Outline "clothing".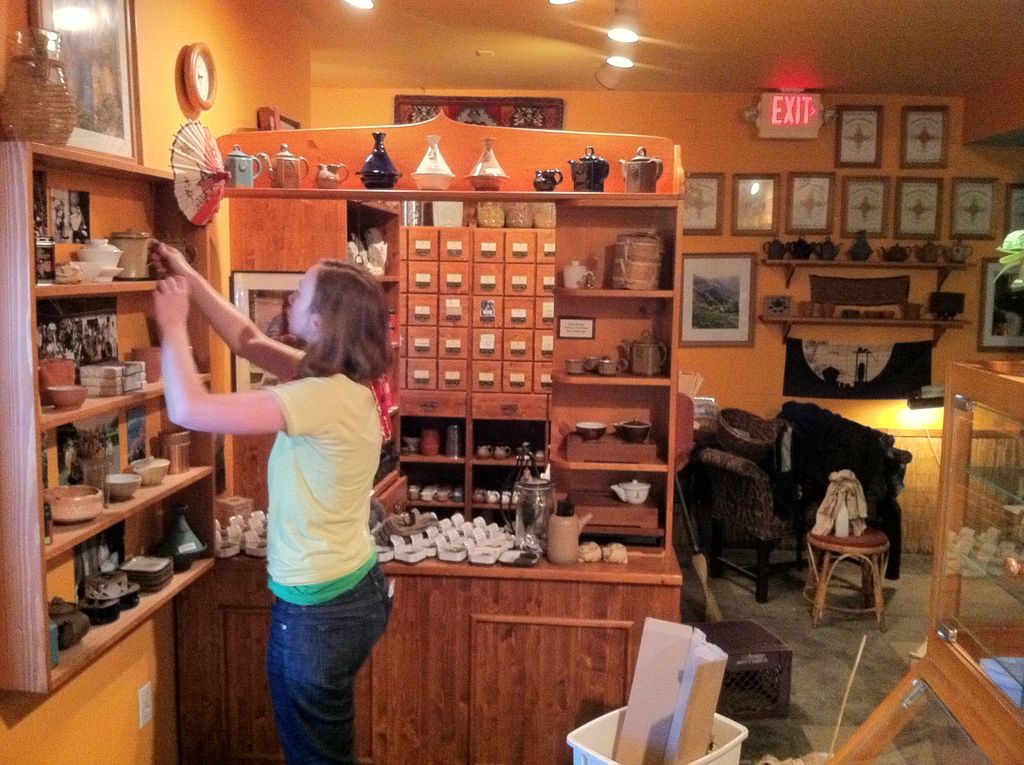
Outline: BBox(53, 205, 65, 230).
